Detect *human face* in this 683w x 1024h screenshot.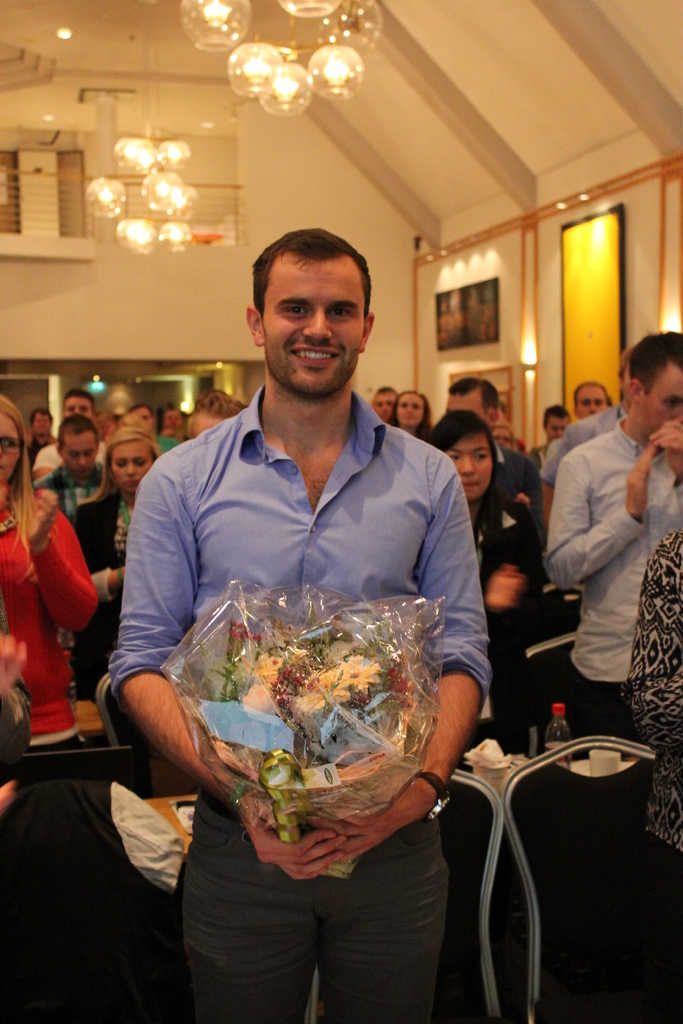
Detection: Rect(381, 393, 393, 415).
